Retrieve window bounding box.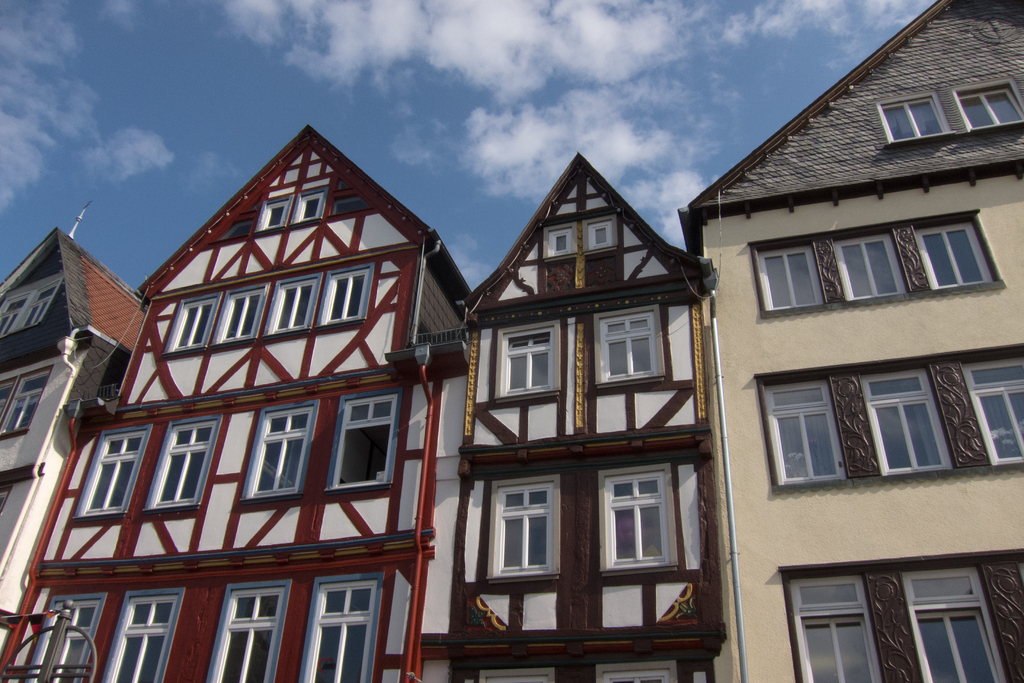
Bounding box: 309, 576, 378, 682.
